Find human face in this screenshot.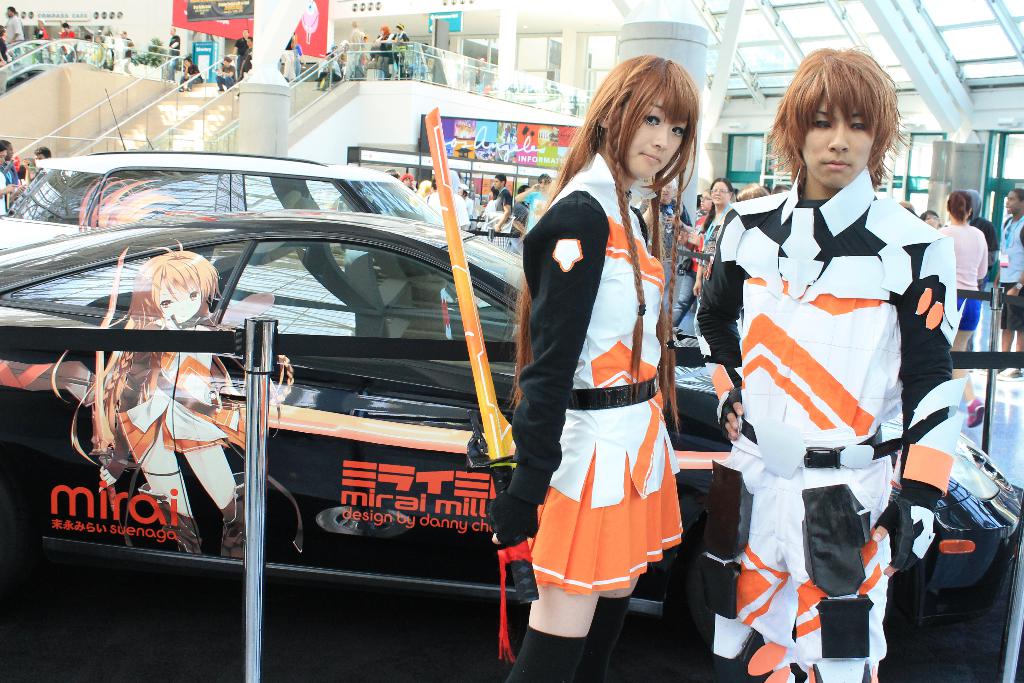
The bounding box for human face is (left=659, top=186, right=675, bottom=199).
